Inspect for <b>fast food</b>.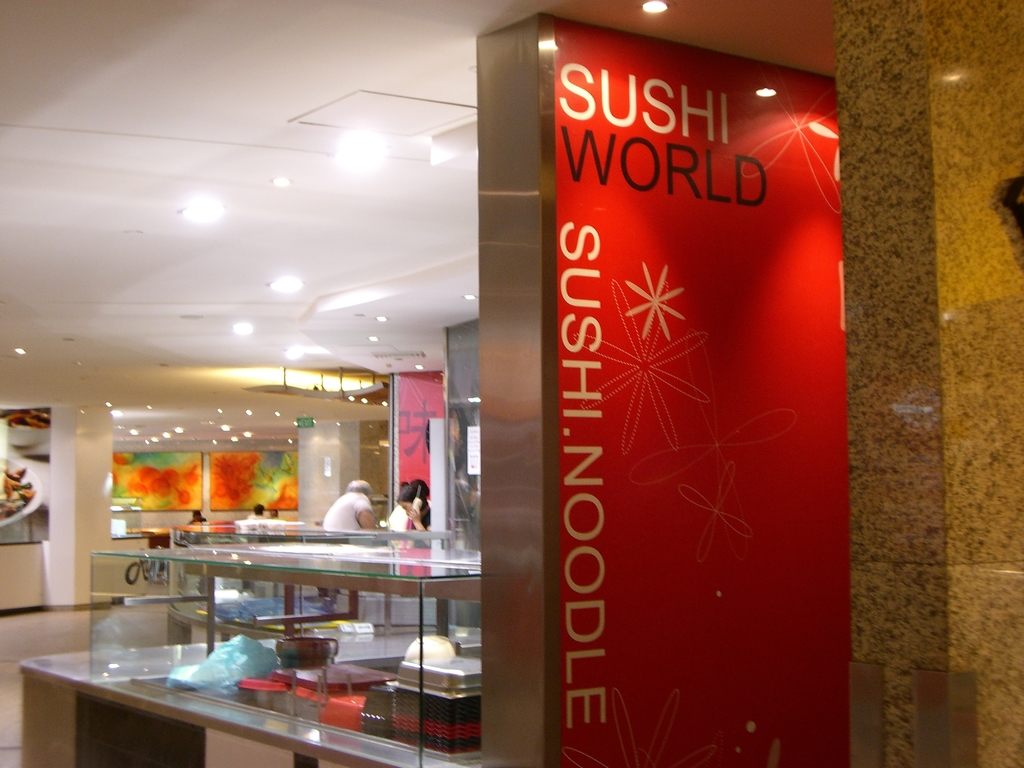
Inspection: (406,630,451,662).
